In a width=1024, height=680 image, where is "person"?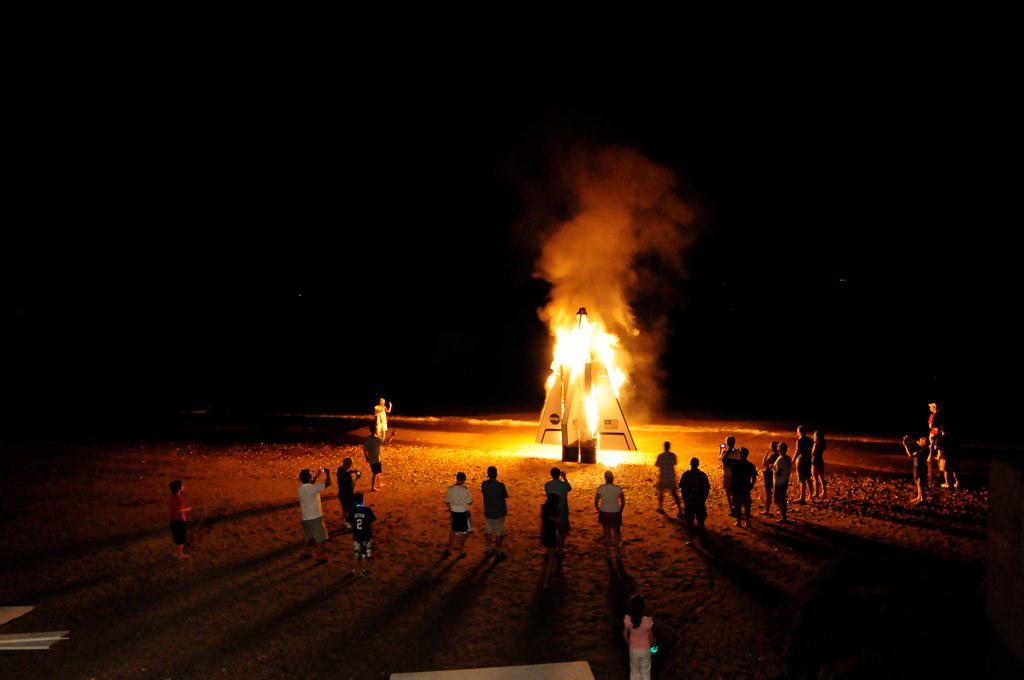
box(626, 598, 658, 679).
